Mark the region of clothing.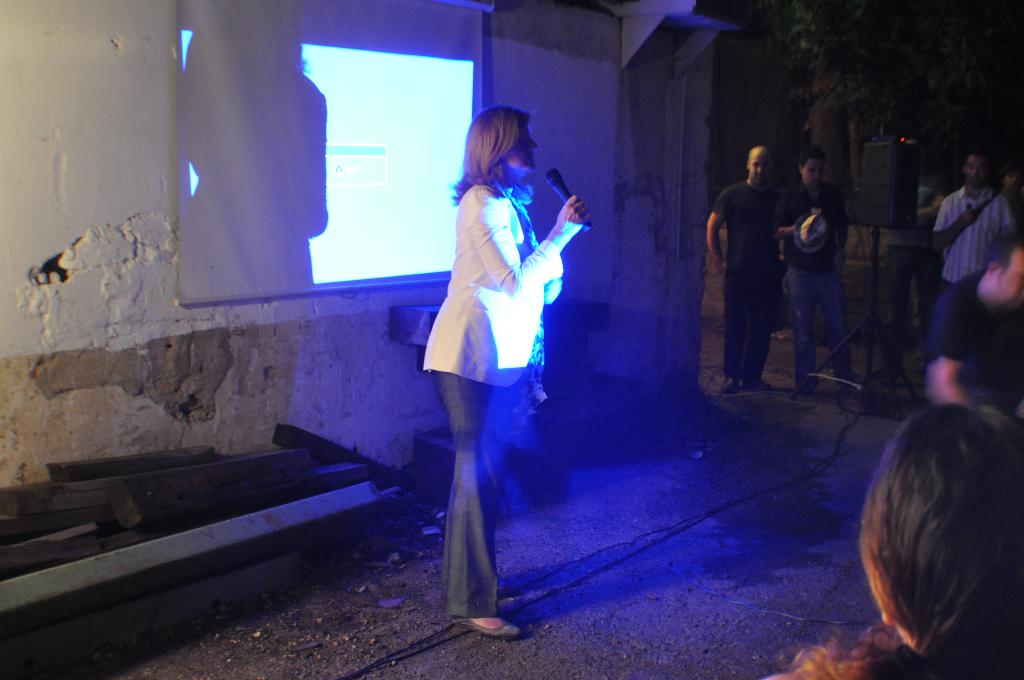
Region: bbox(425, 98, 588, 632).
